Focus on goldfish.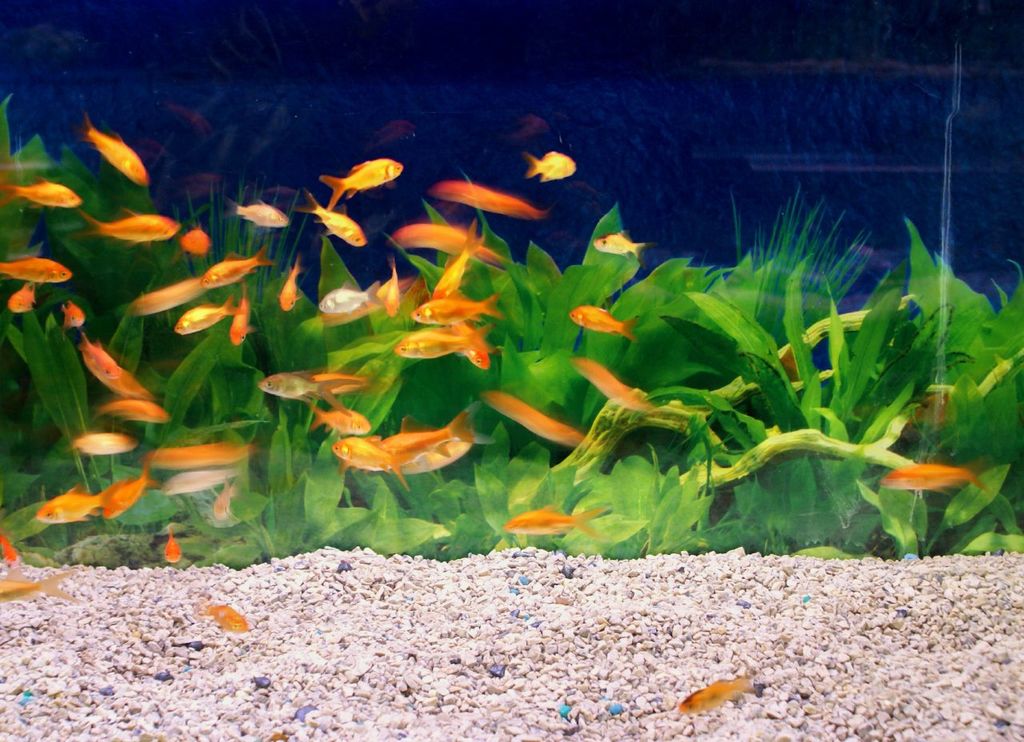
Focused at <bbox>135, 446, 258, 471</bbox>.
